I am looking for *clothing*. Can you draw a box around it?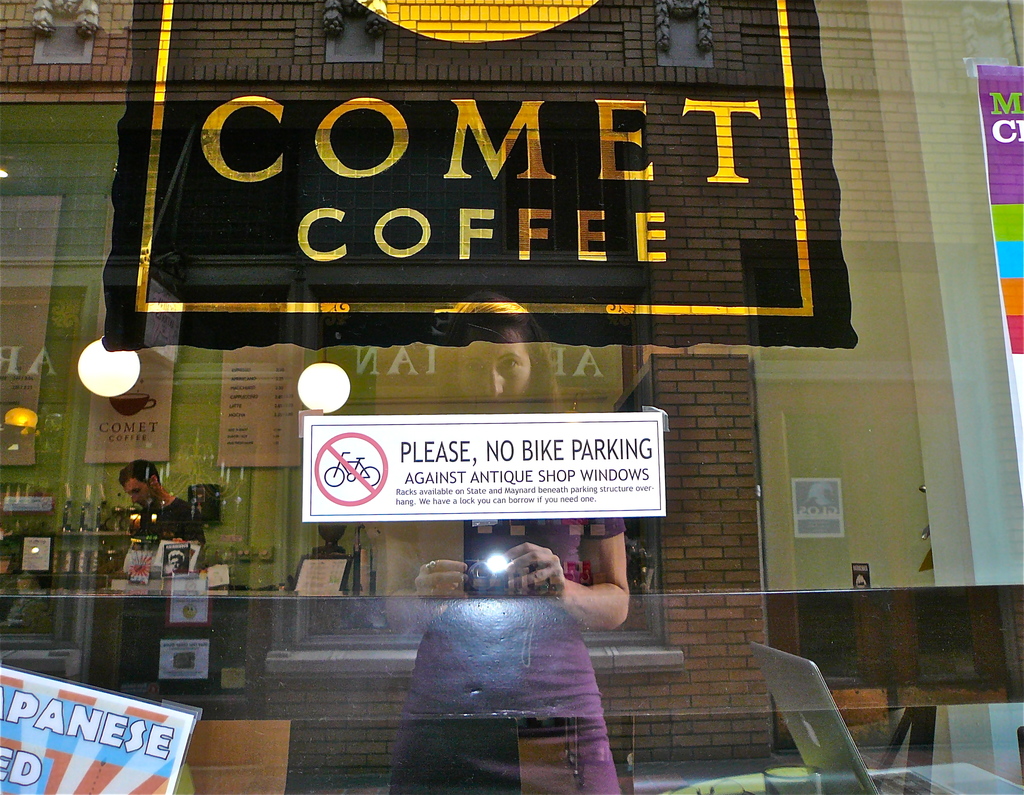
Sure, the bounding box is box(390, 497, 638, 794).
